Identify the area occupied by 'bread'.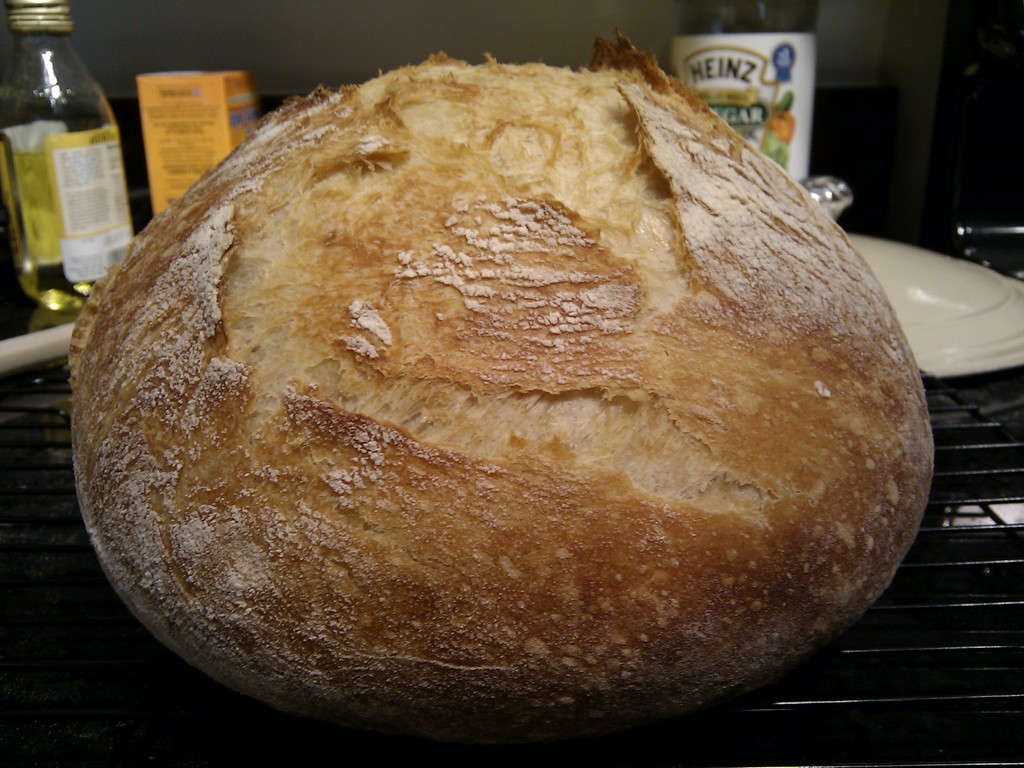
Area: Rect(66, 25, 938, 746).
